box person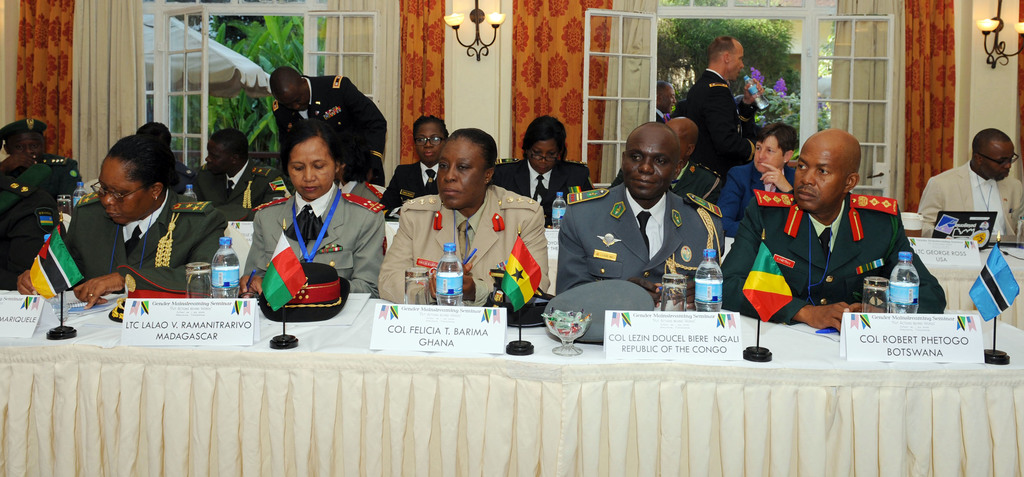
<bbox>488, 114, 595, 224</bbox>
